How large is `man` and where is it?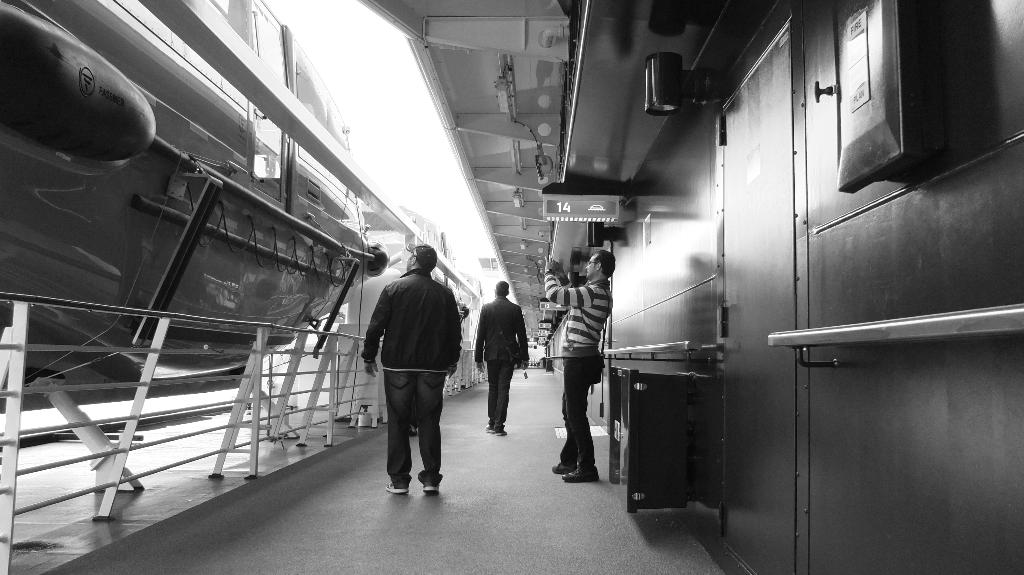
Bounding box: [357, 237, 456, 498].
